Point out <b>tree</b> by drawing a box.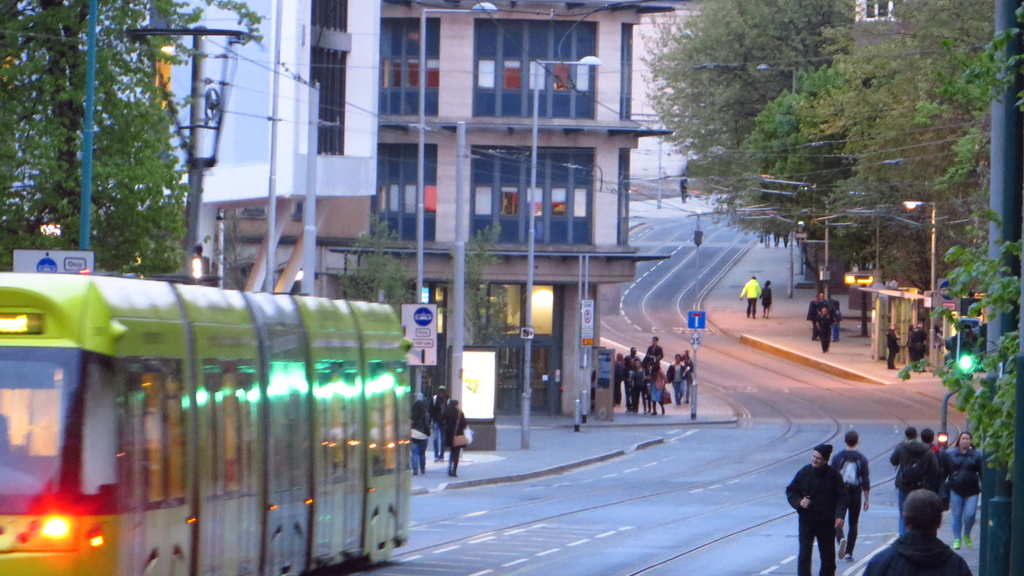
(794, 0, 1023, 306).
